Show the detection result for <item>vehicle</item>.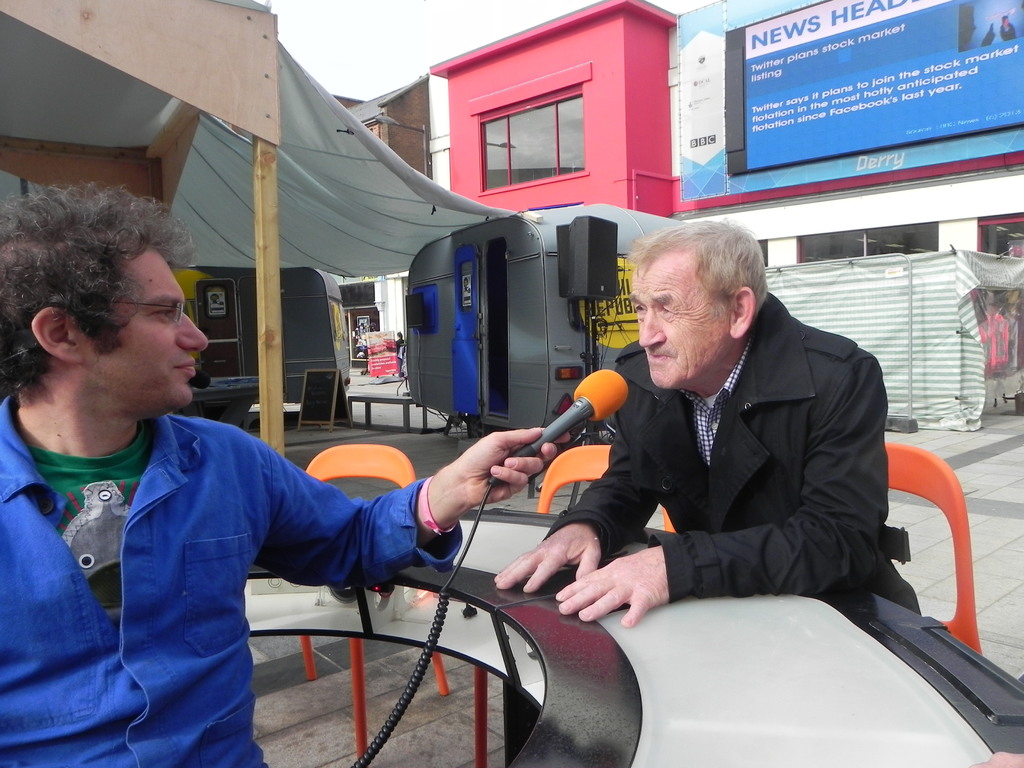
(left=176, top=269, right=353, bottom=425).
